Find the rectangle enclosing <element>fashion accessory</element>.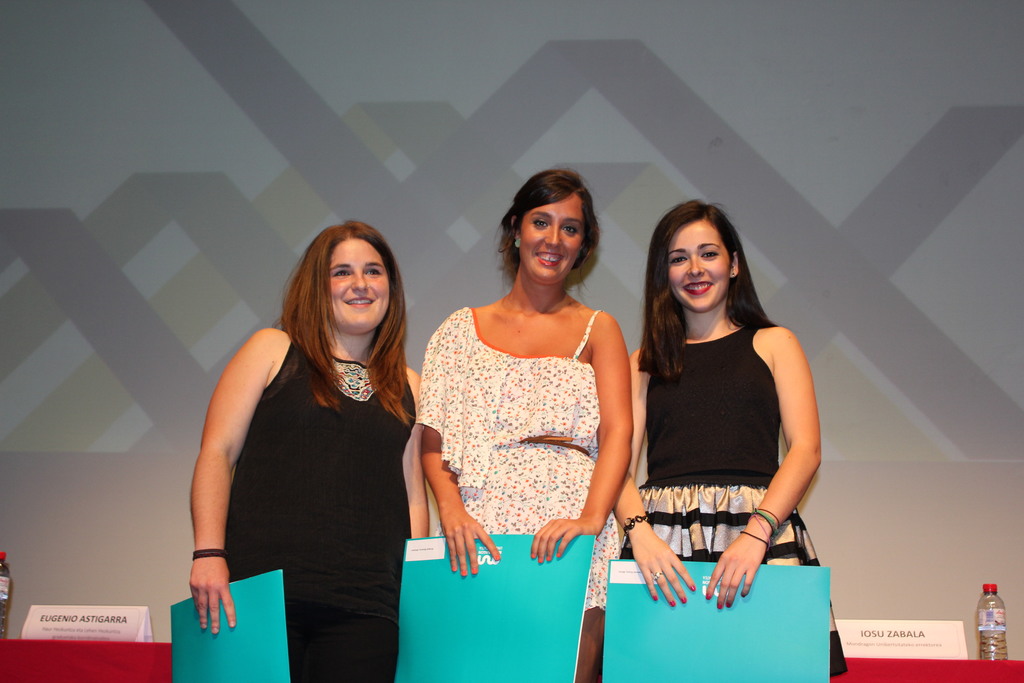
731 270 735 278.
